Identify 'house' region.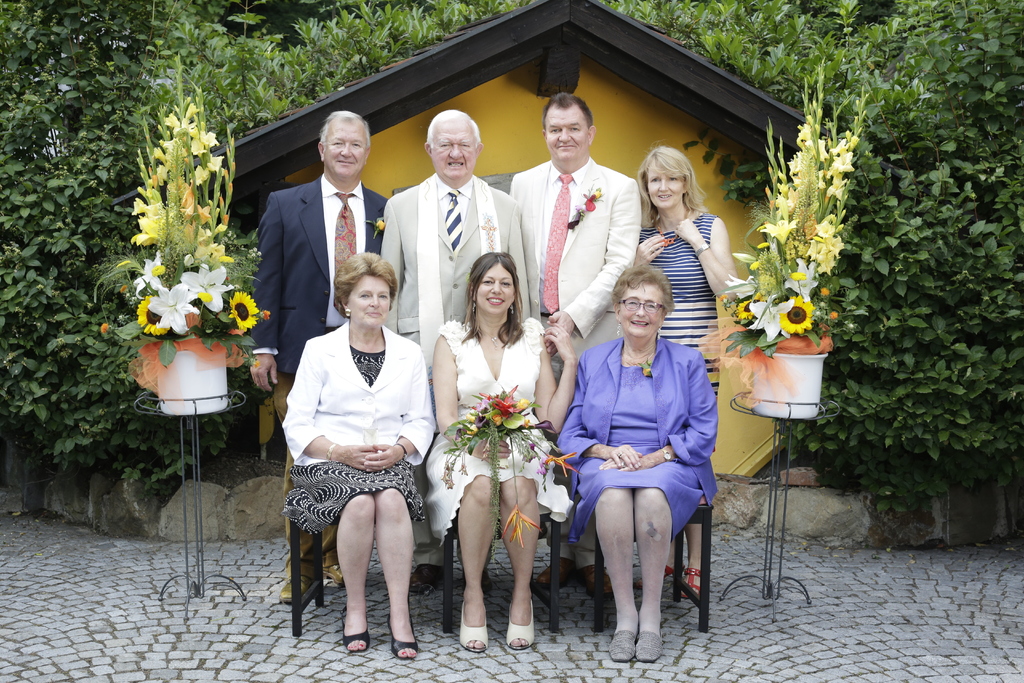
Region: locate(98, 0, 936, 496).
